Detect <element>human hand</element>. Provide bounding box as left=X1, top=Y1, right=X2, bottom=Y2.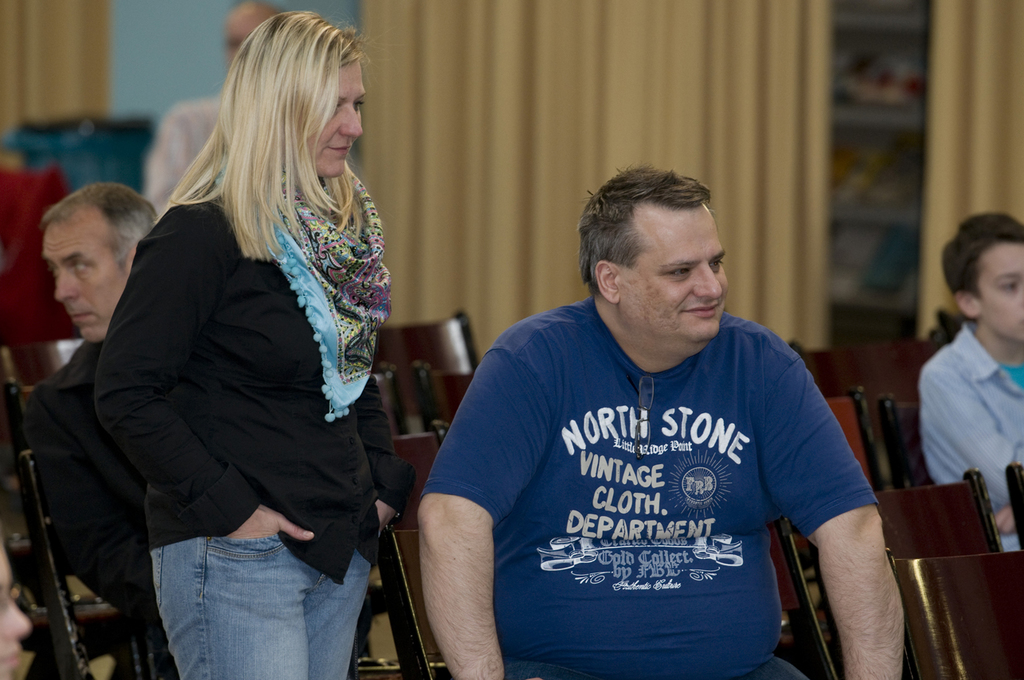
left=991, top=503, right=1015, bottom=538.
